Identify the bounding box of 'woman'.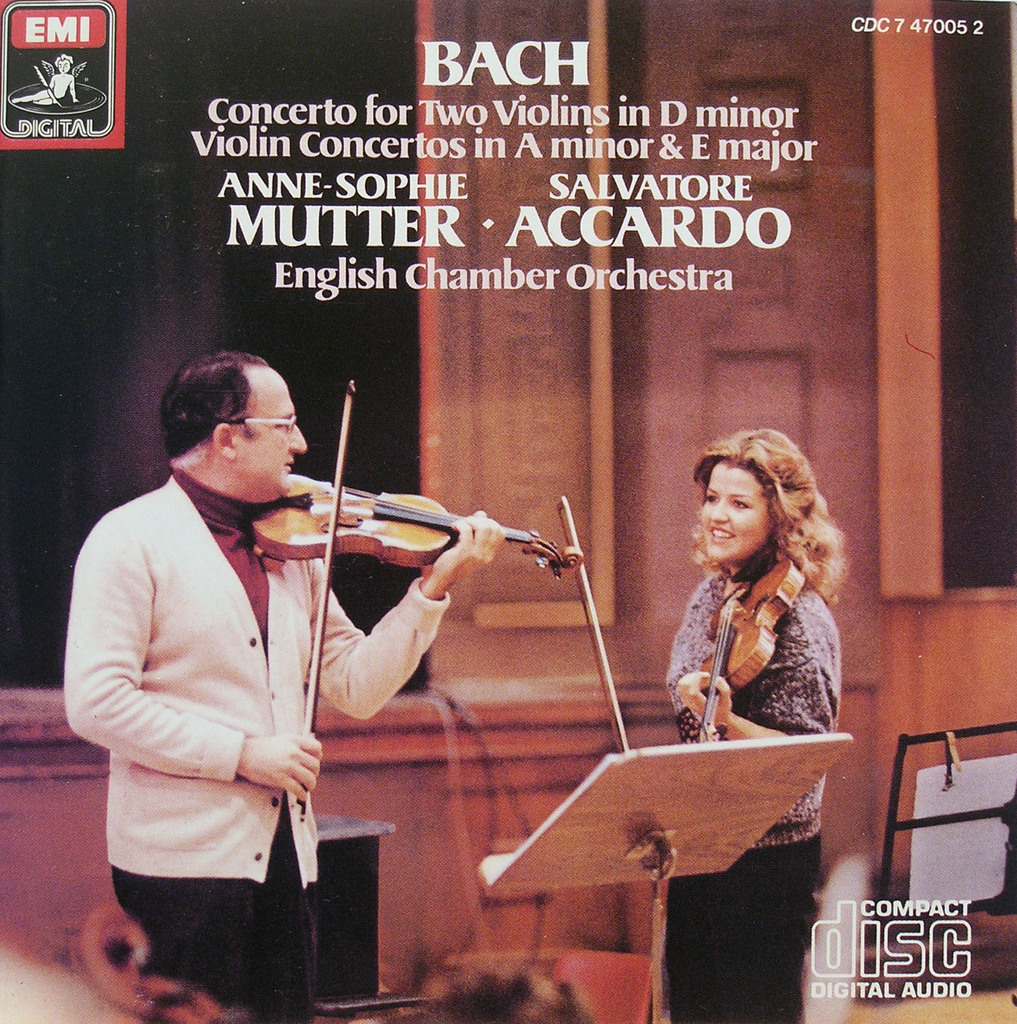
<bbox>660, 426, 857, 1023</bbox>.
